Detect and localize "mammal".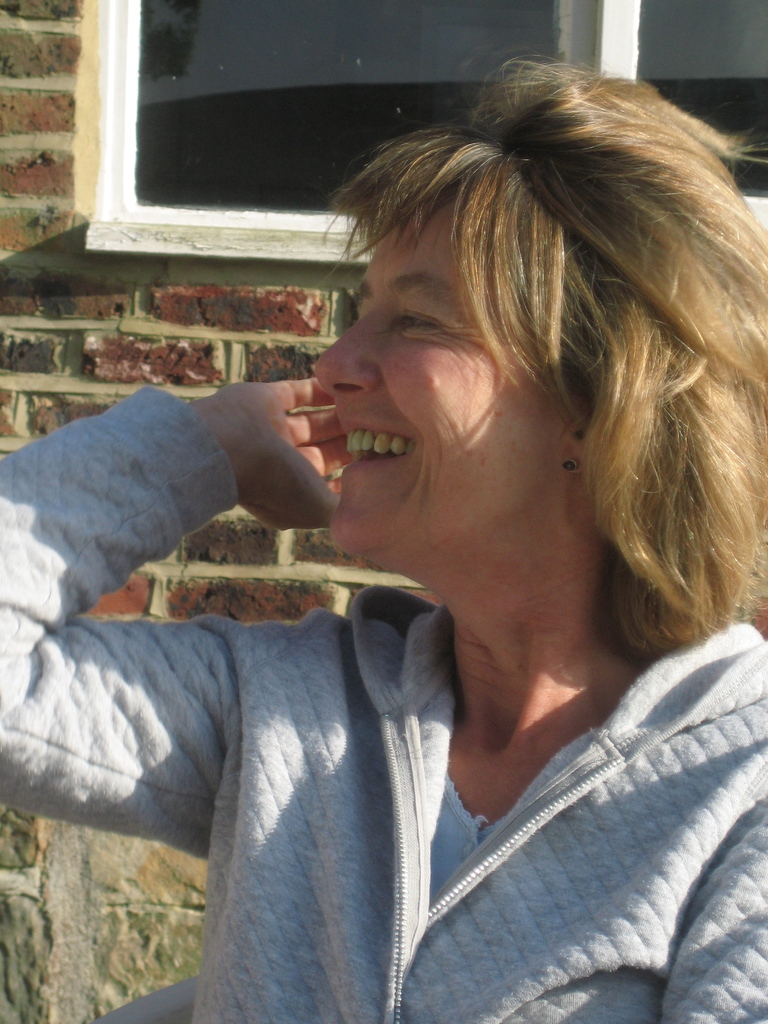
Localized at locate(9, 136, 753, 1019).
